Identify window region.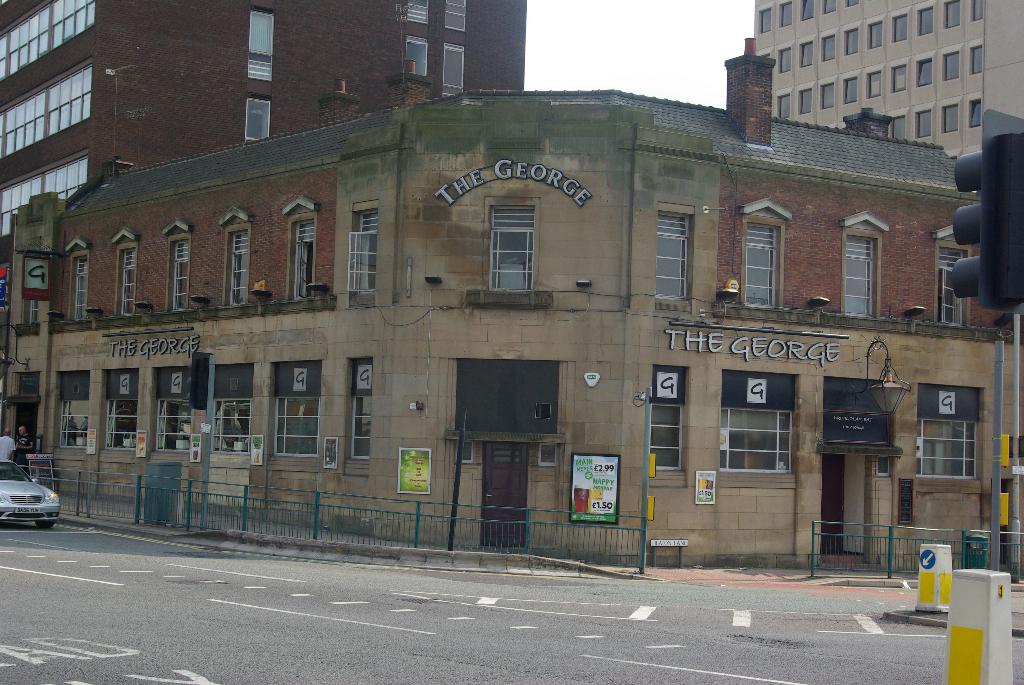
Region: (488, 211, 536, 294).
